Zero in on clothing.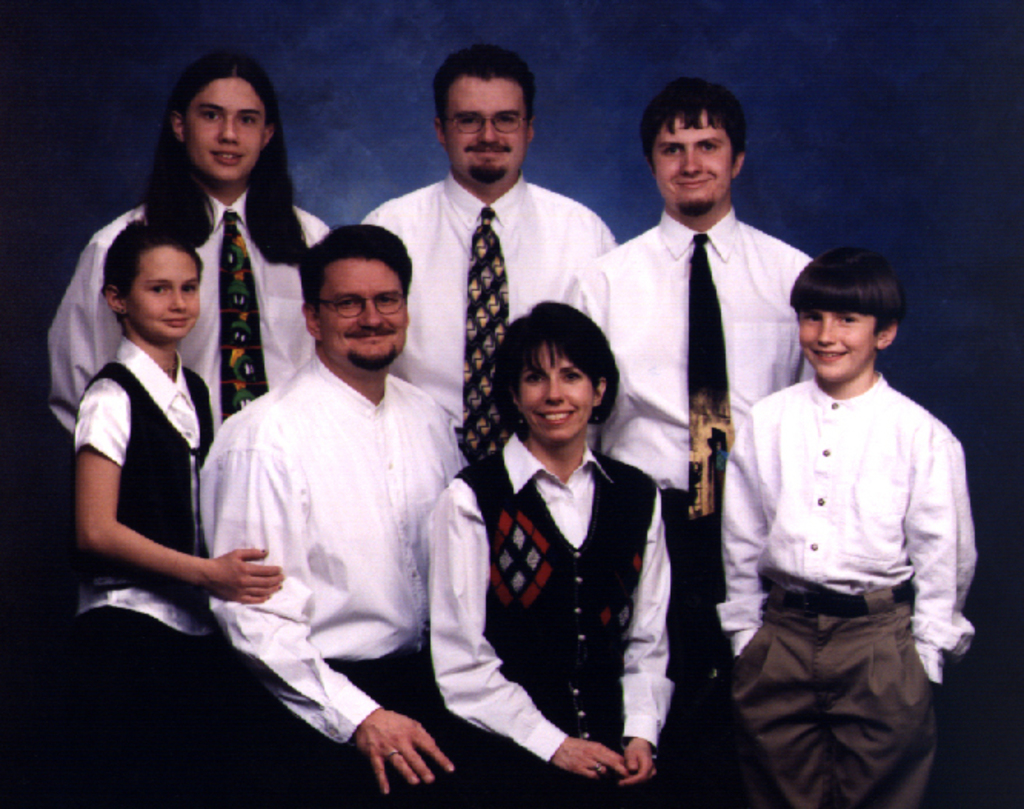
Zeroed in: select_region(42, 185, 334, 558).
